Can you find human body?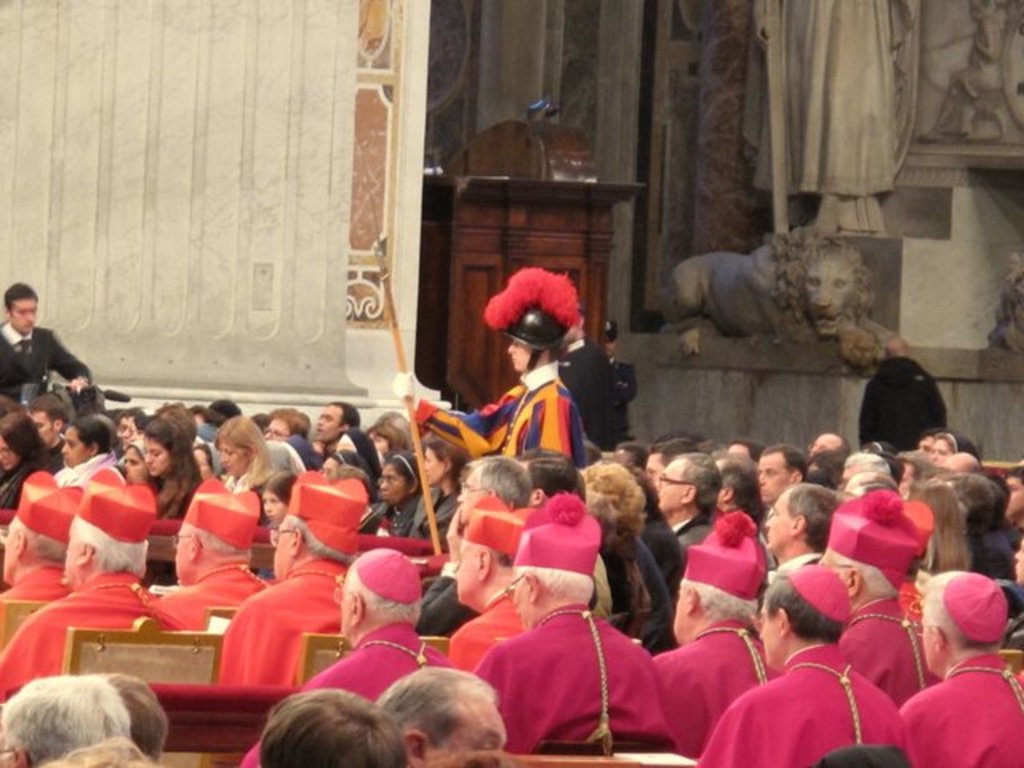
Yes, bounding box: rect(896, 653, 1022, 766).
